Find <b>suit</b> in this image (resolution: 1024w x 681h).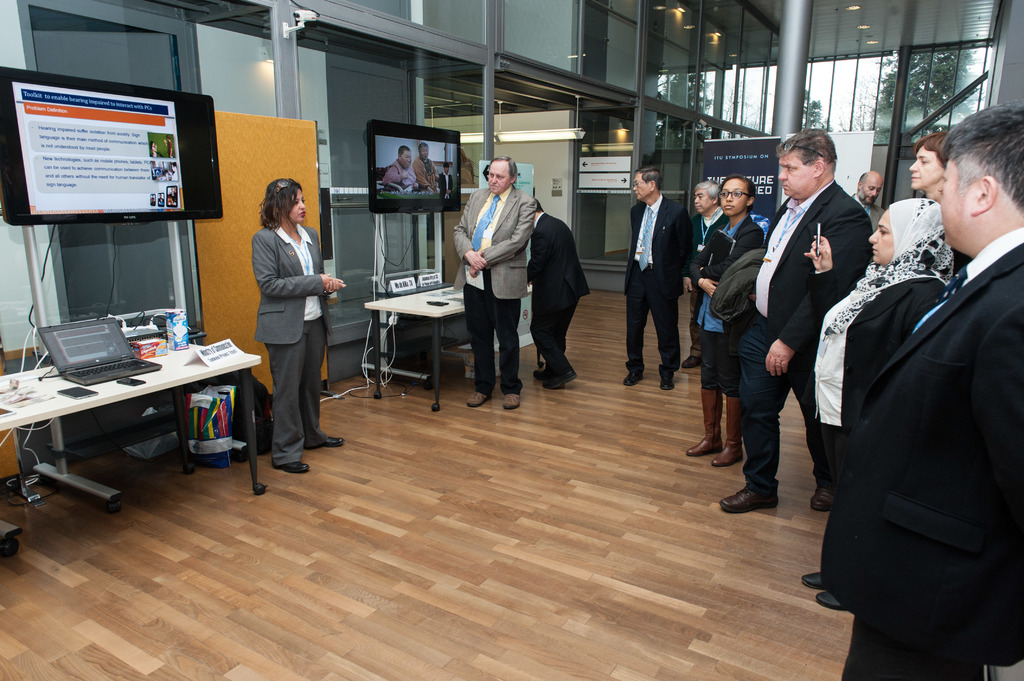
<bbox>820, 220, 1023, 680</bbox>.
